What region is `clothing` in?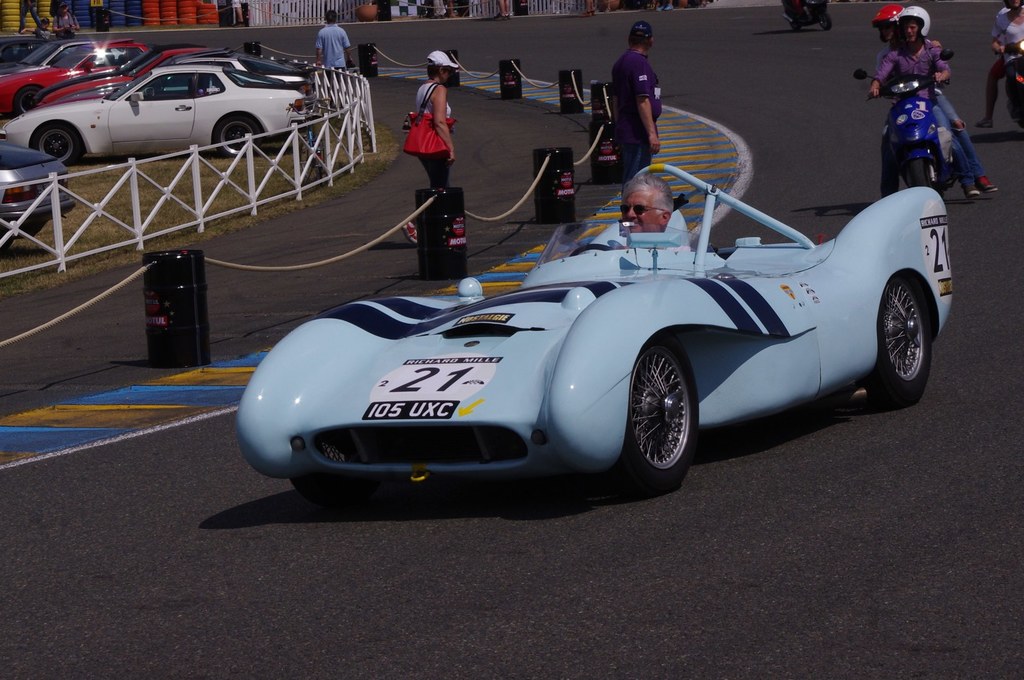
locate(612, 29, 683, 157).
